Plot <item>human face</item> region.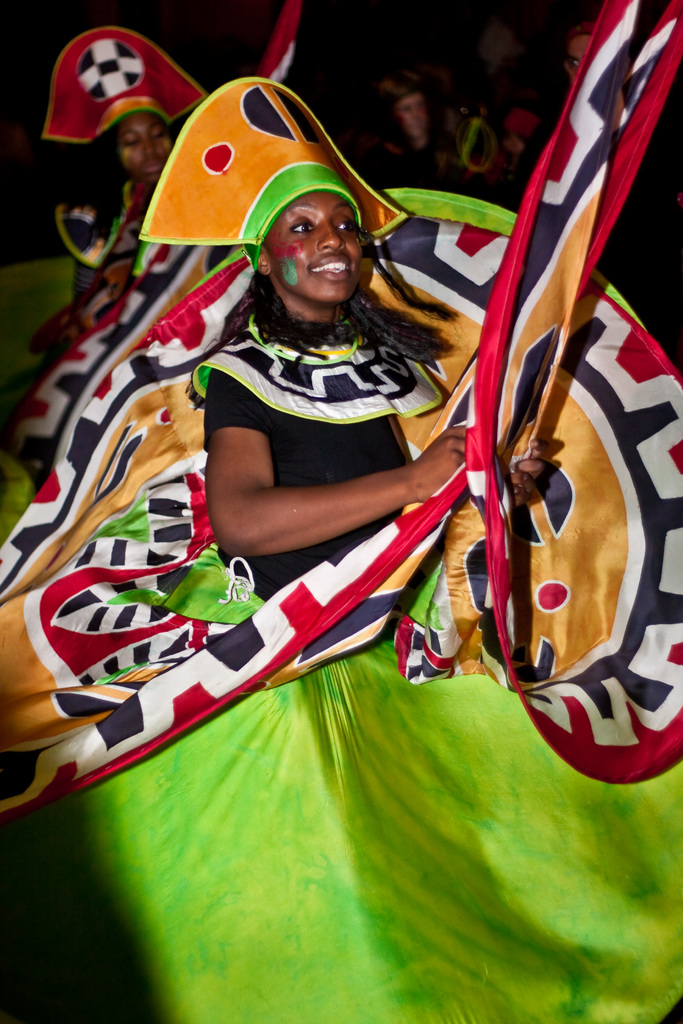
Plotted at 124 122 179 185.
